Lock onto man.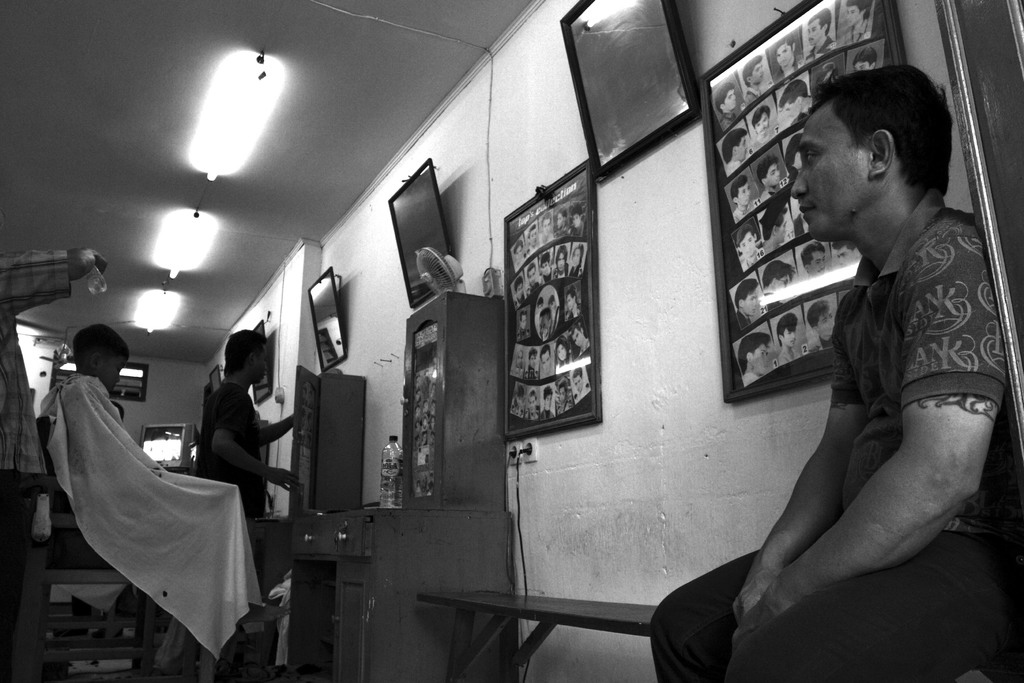
Locked: rect(716, 81, 744, 127).
